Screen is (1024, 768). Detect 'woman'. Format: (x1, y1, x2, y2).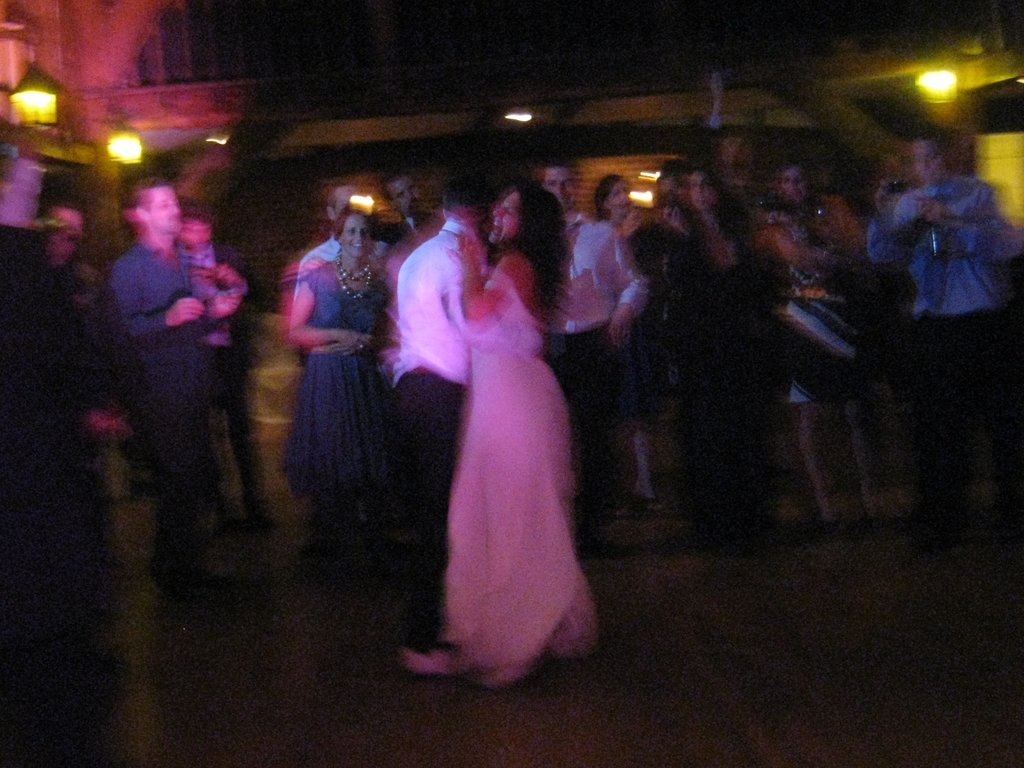
(278, 205, 399, 591).
